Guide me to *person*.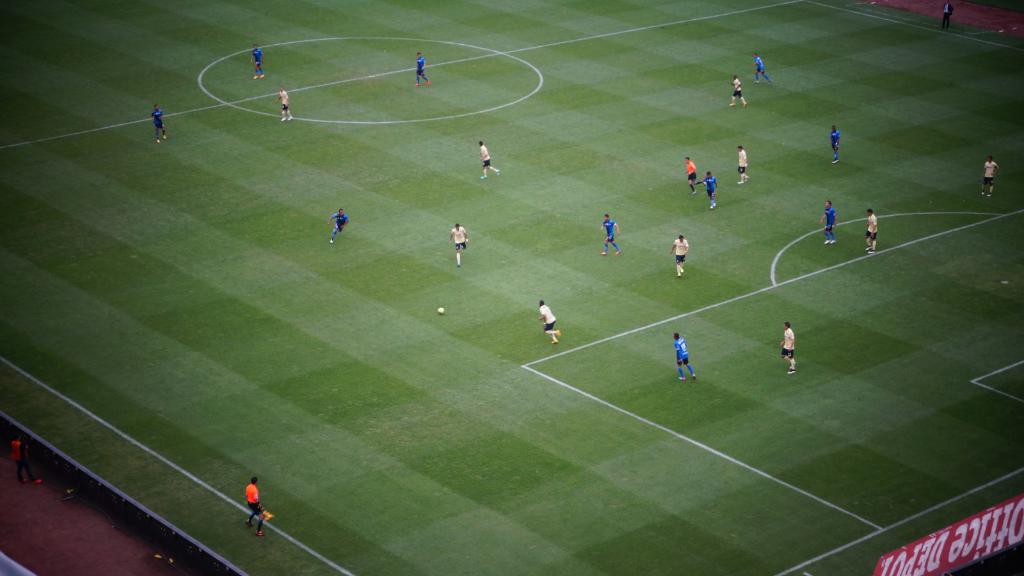
Guidance: 696,172,717,209.
